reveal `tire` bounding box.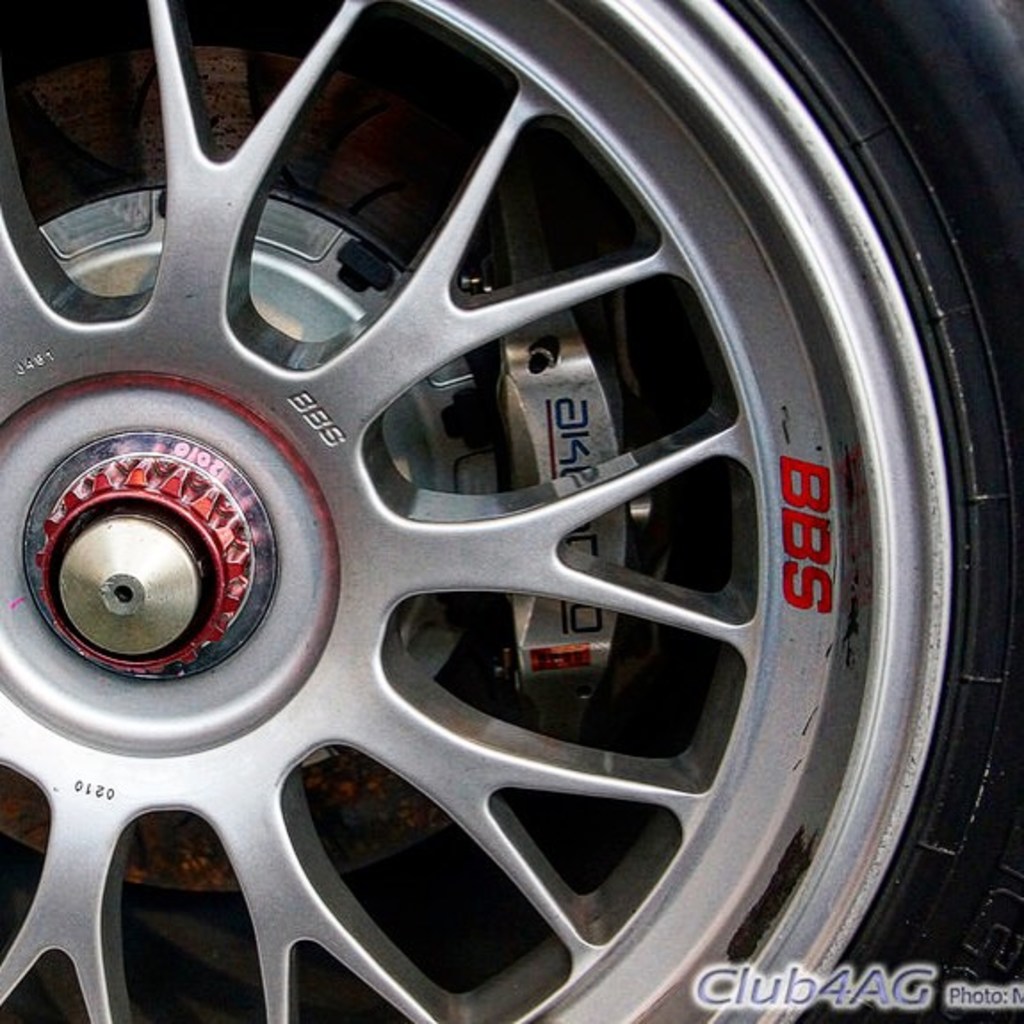
Revealed: l=0, t=0, r=1022, b=1022.
